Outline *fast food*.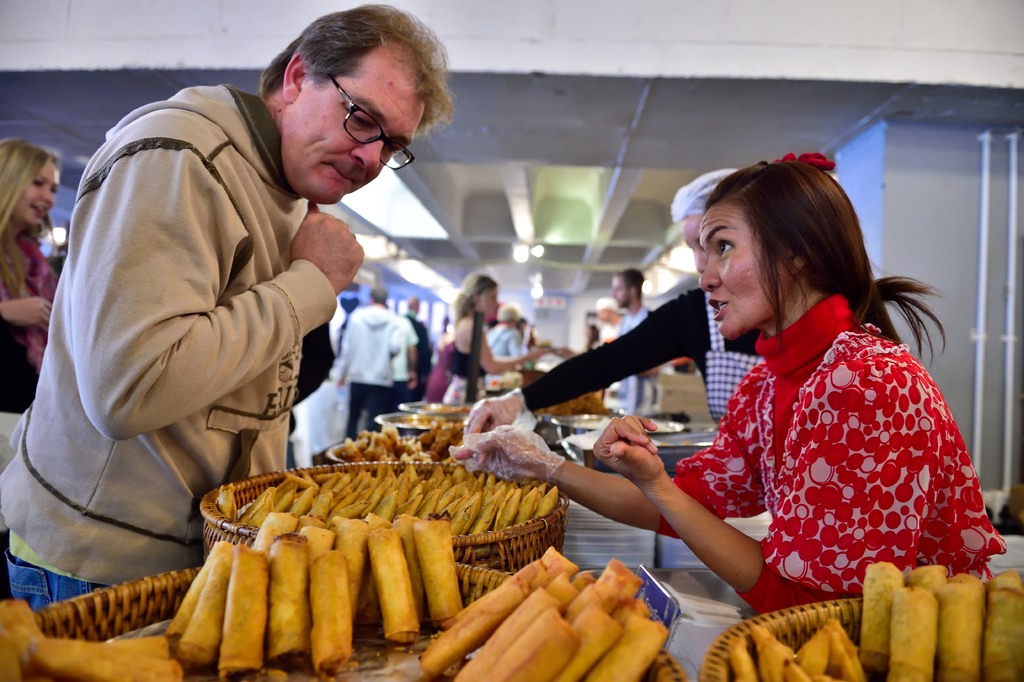
Outline: pyautogui.locateOnScreen(0, 601, 186, 681).
